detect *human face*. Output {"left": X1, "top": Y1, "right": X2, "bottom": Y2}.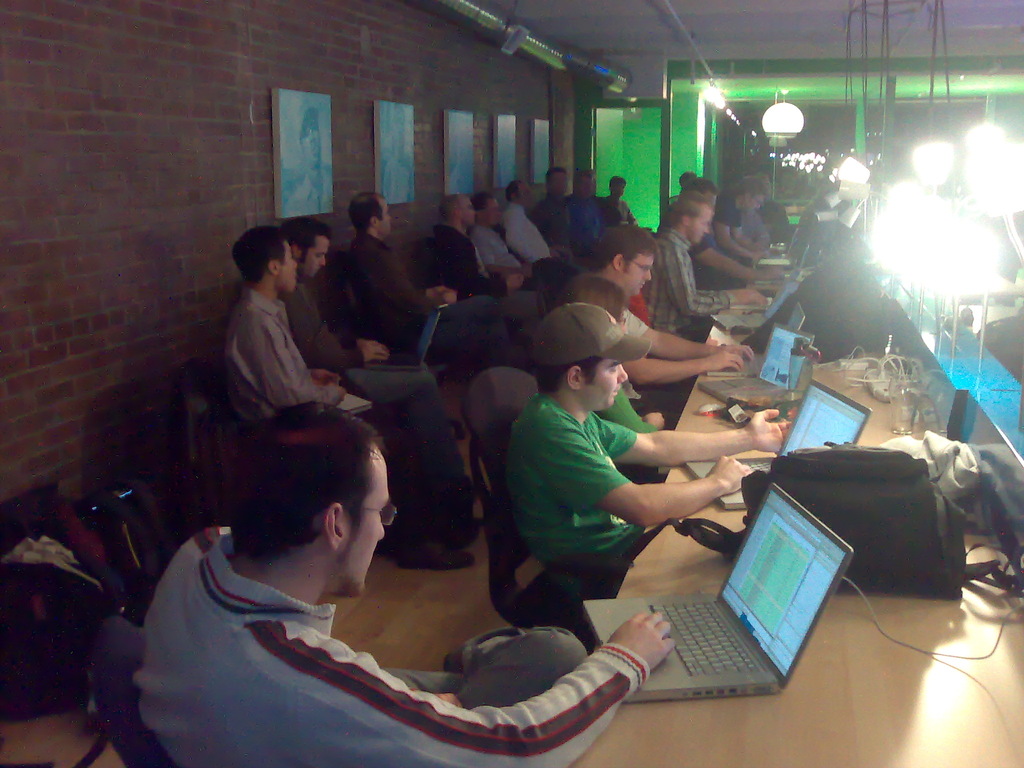
{"left": 460, "top": 196, "right": 476, "bottom": 223}.
